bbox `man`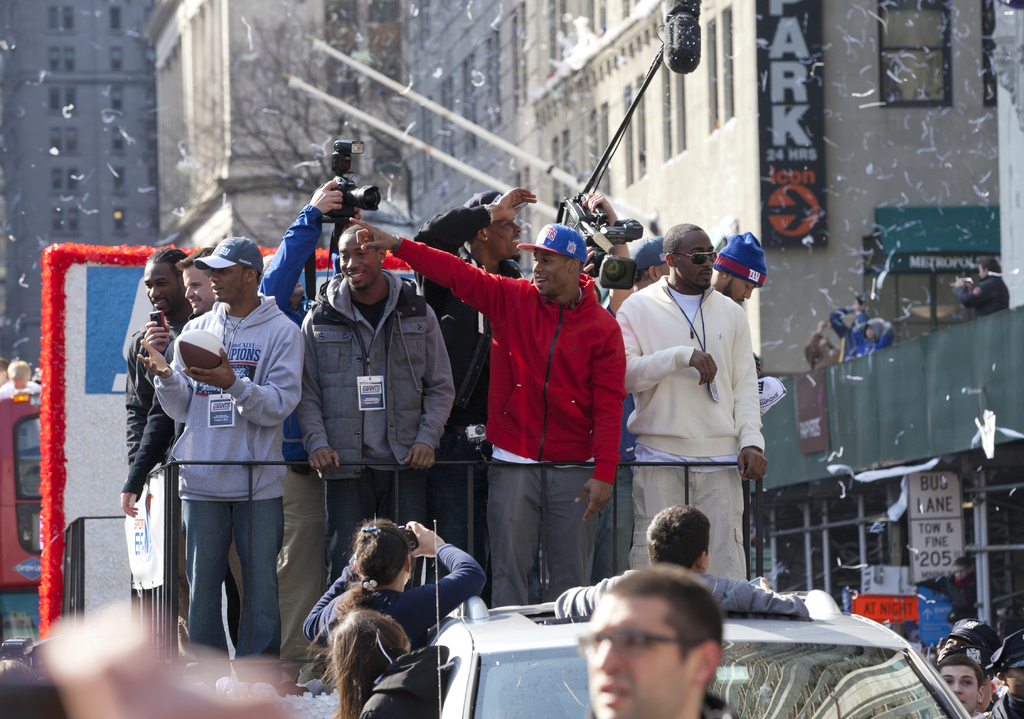
[left=300, top=222, right=453, bottom=658]
